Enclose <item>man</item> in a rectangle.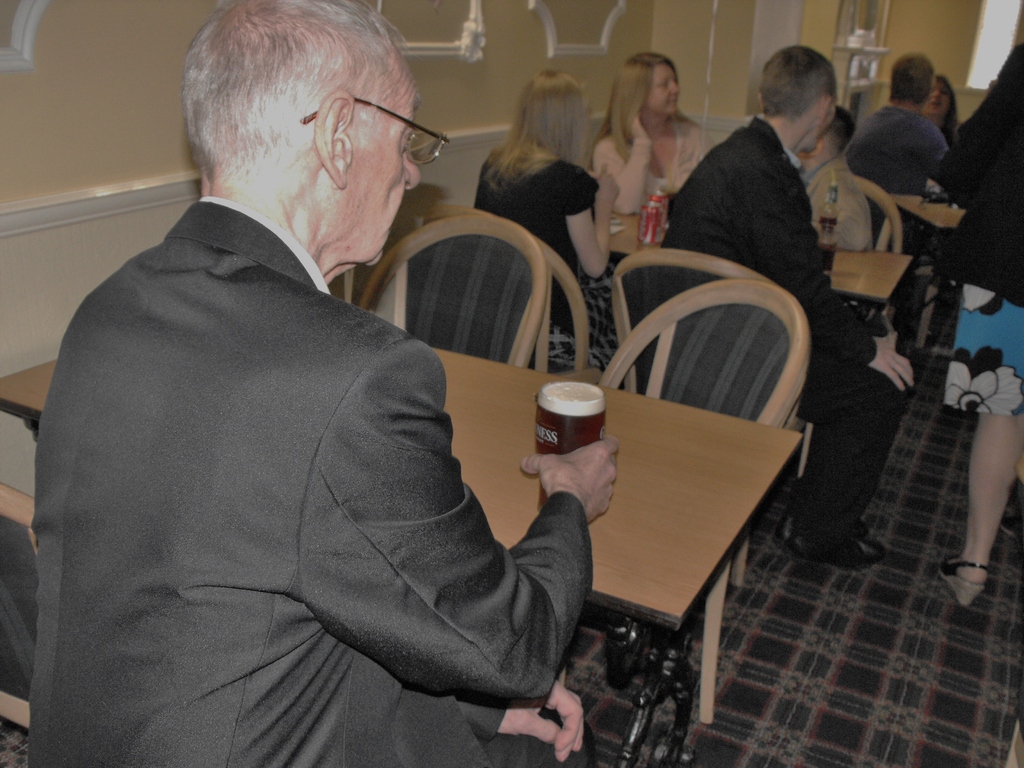
(x1=796, y1=110, x2=881, y2=252).
